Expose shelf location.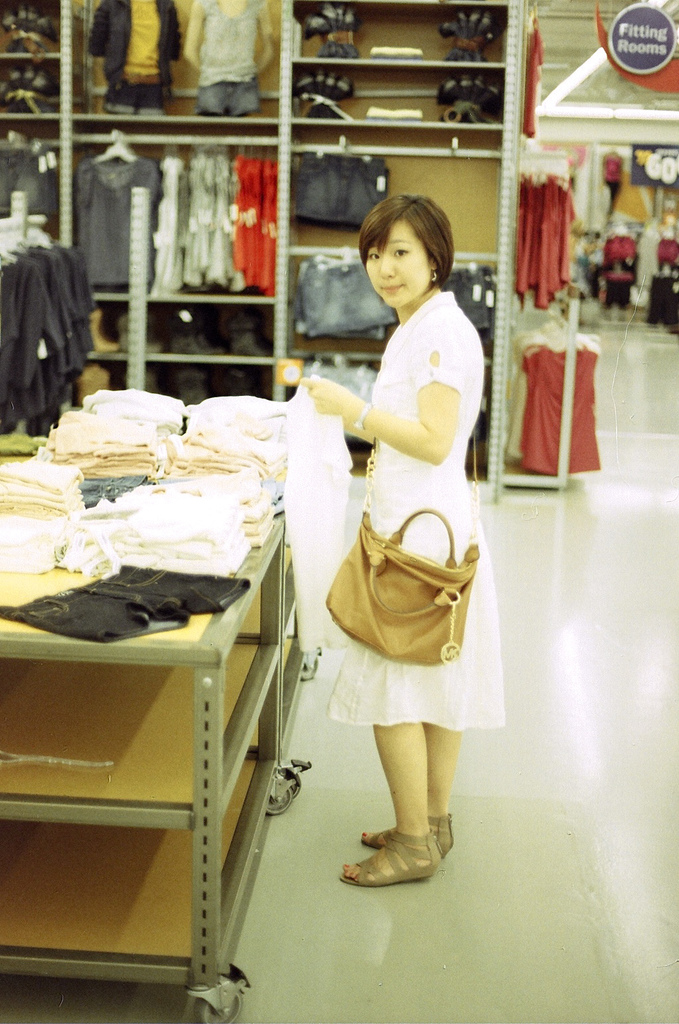
Exposed at (149, 306, 278, 367).
